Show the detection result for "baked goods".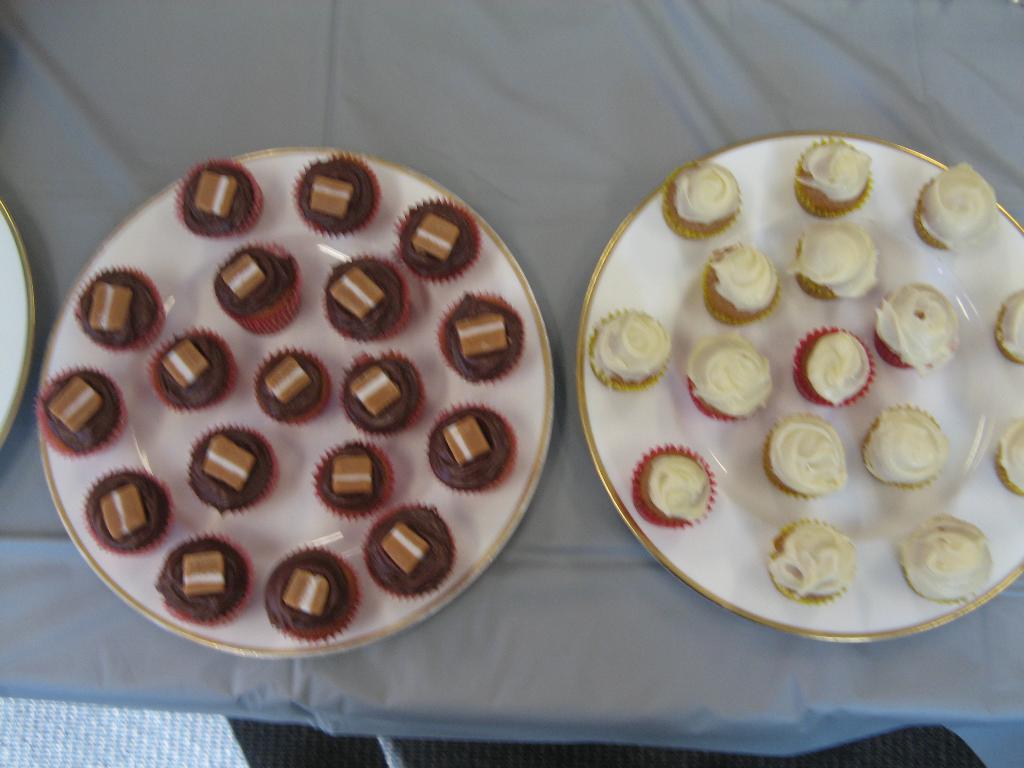
left=684, top=331, right=773, bottom=420.
